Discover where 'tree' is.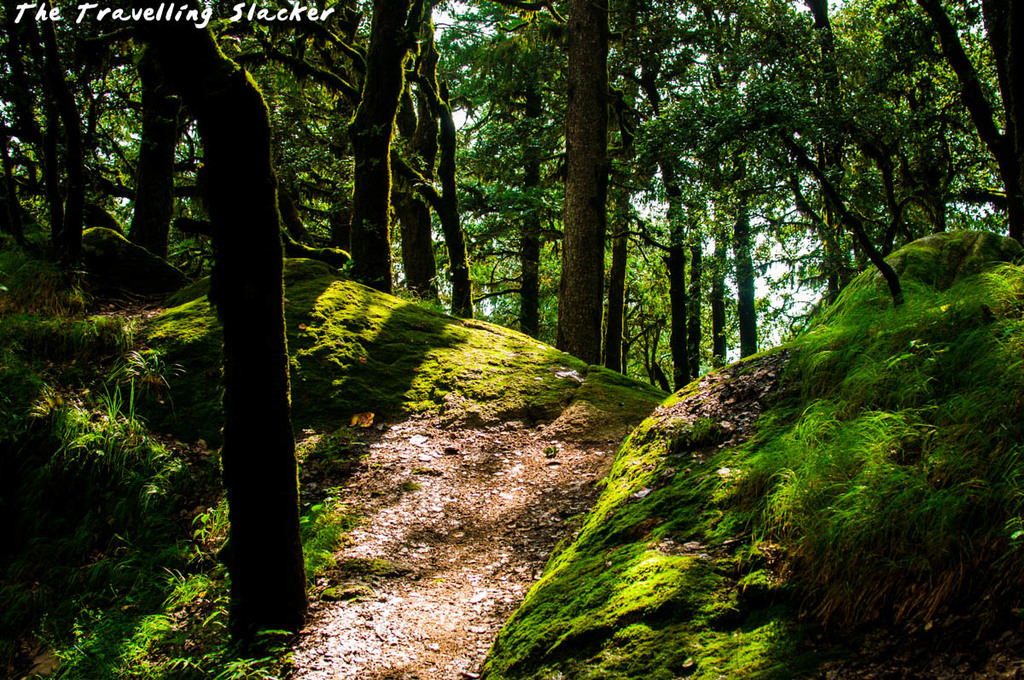
Discovered at 440,5,556,337.
